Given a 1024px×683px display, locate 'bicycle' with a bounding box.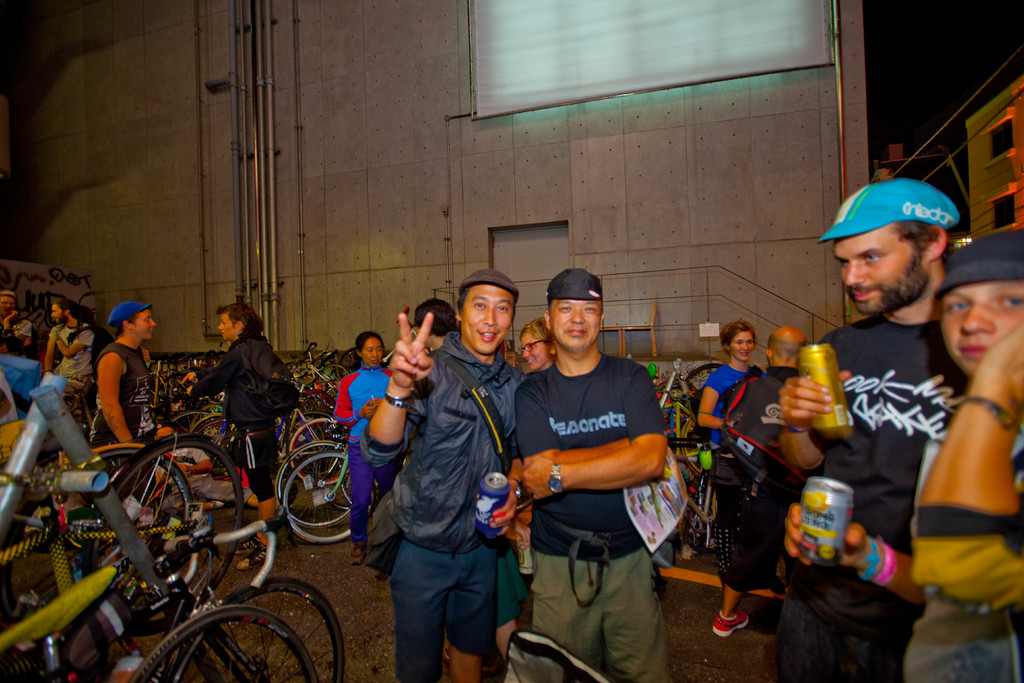
Located: x1=0 y1=519 x2=335 y2=682.
